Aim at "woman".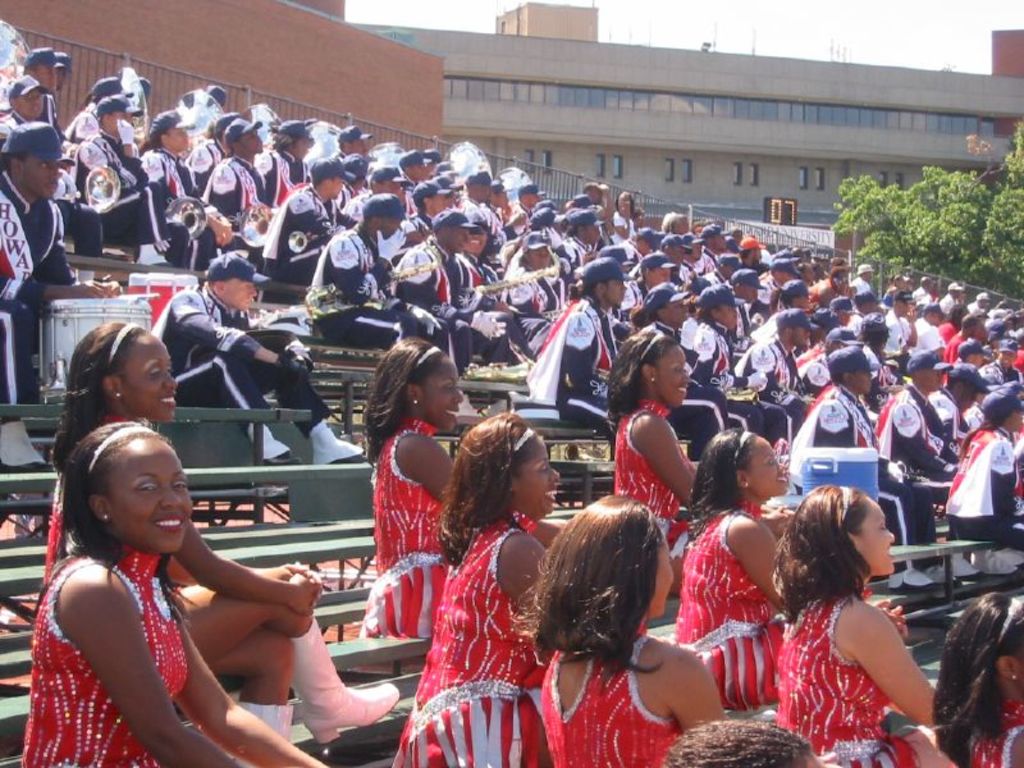
Aimed at locate(937, 584, 1023, 767).
